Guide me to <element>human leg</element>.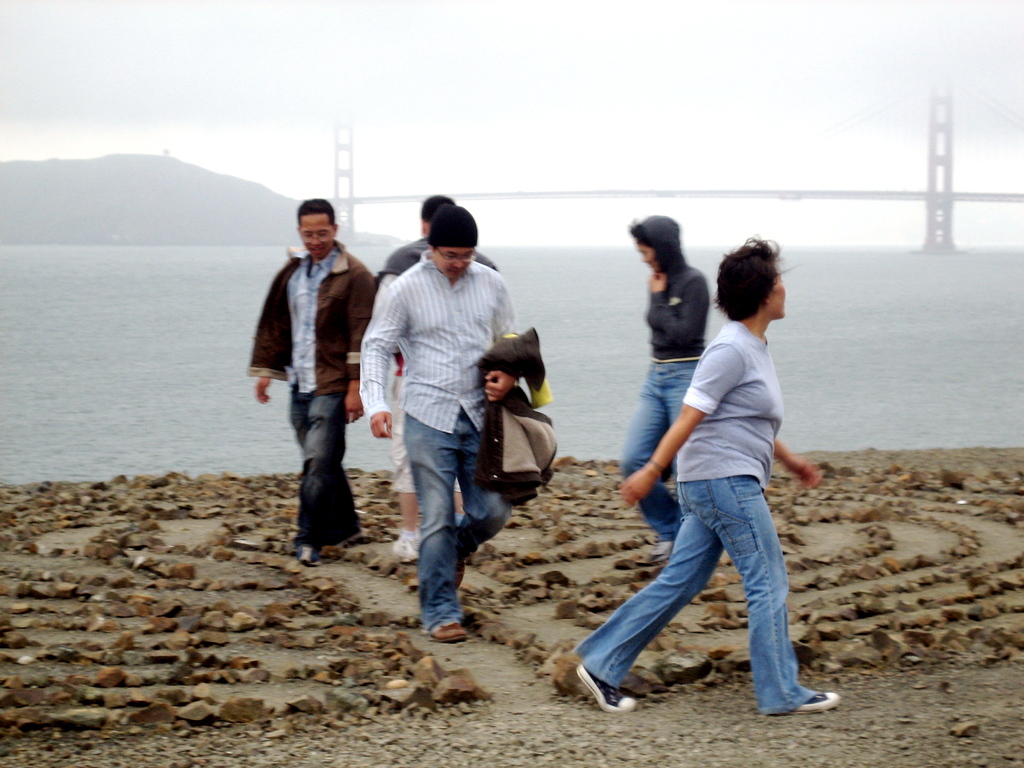
Guidance: 293,383,345,569.
